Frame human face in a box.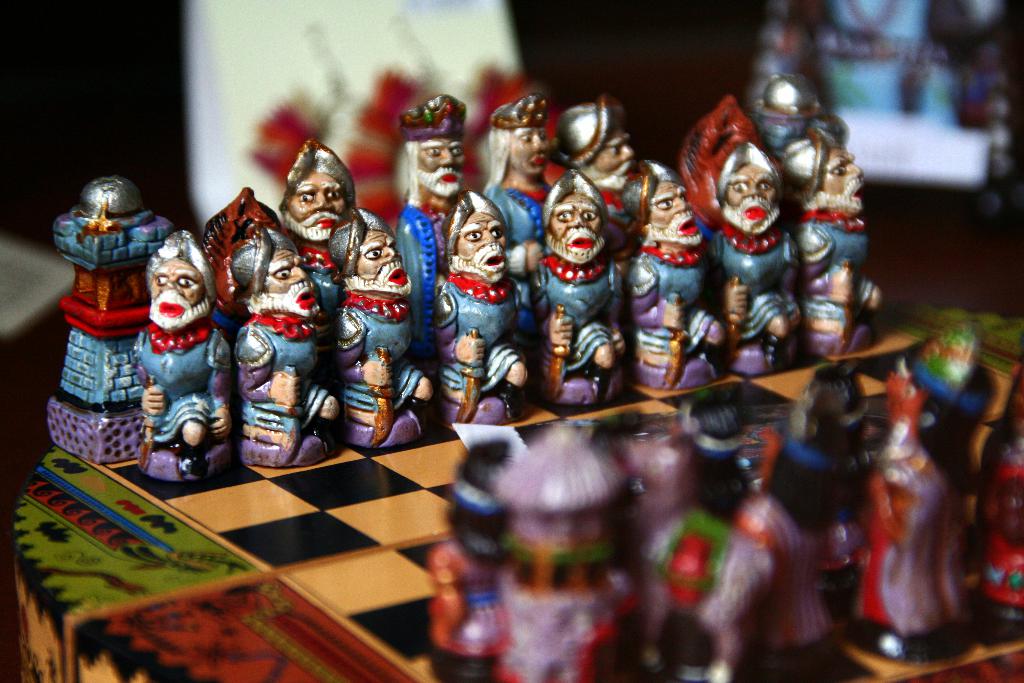
select_region(639, 188, 701, 247).
